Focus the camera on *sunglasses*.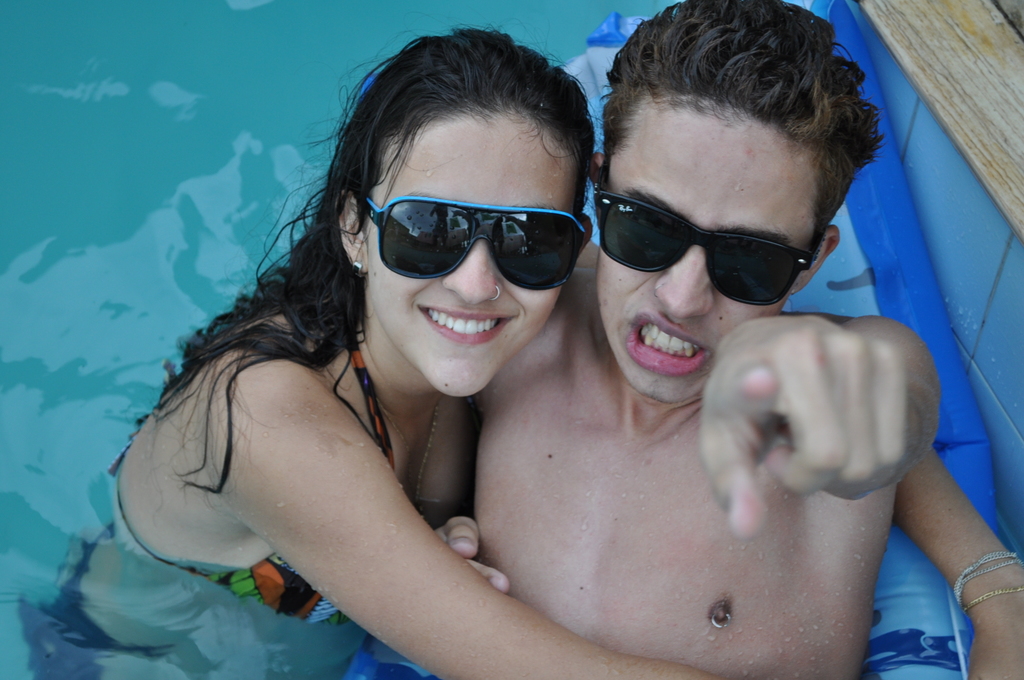
Focus region: l=593, t=165, r=830, b=306.
